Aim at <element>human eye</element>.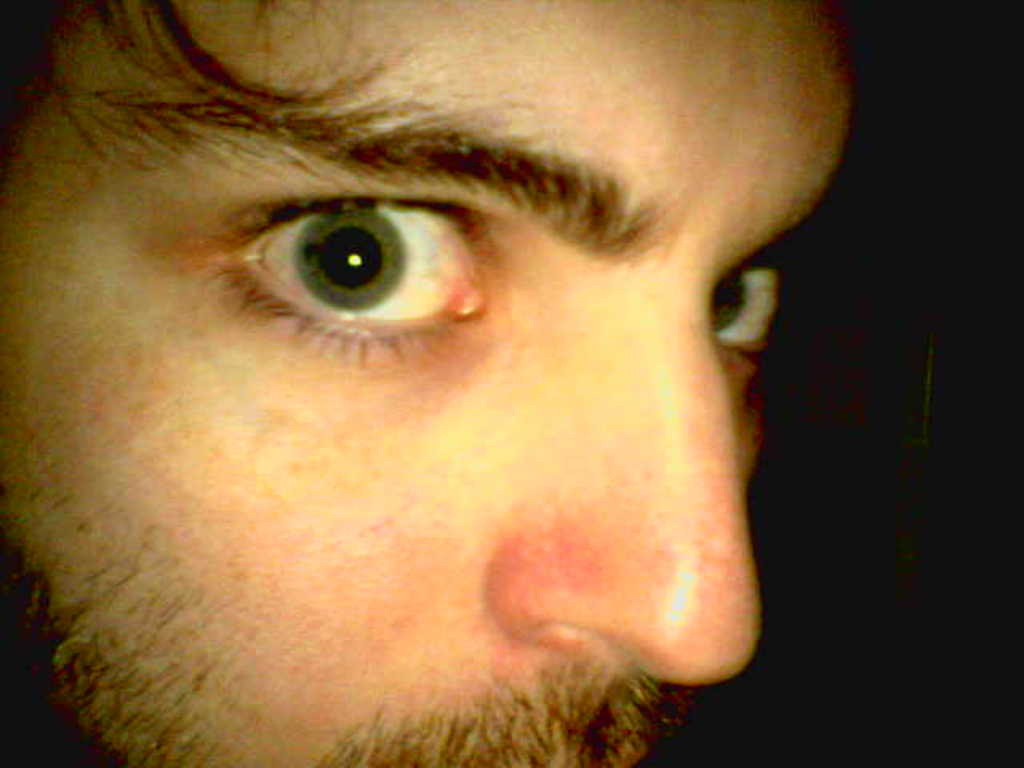
Aimed at <region>702, 235, 787, 368</region>.
